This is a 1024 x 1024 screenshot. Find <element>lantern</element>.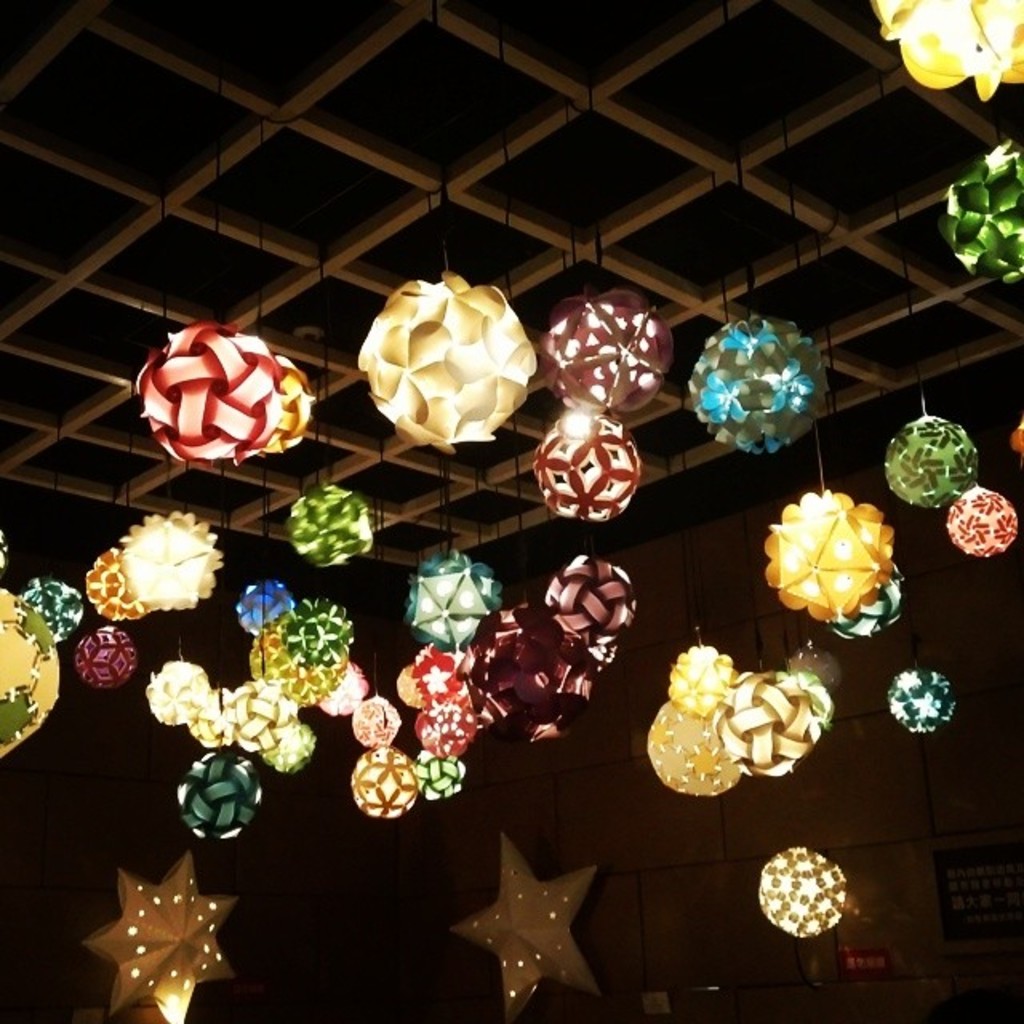
Bounding box: {"left": 115, "top": 506, "right": 222, "bottom": 614}.
